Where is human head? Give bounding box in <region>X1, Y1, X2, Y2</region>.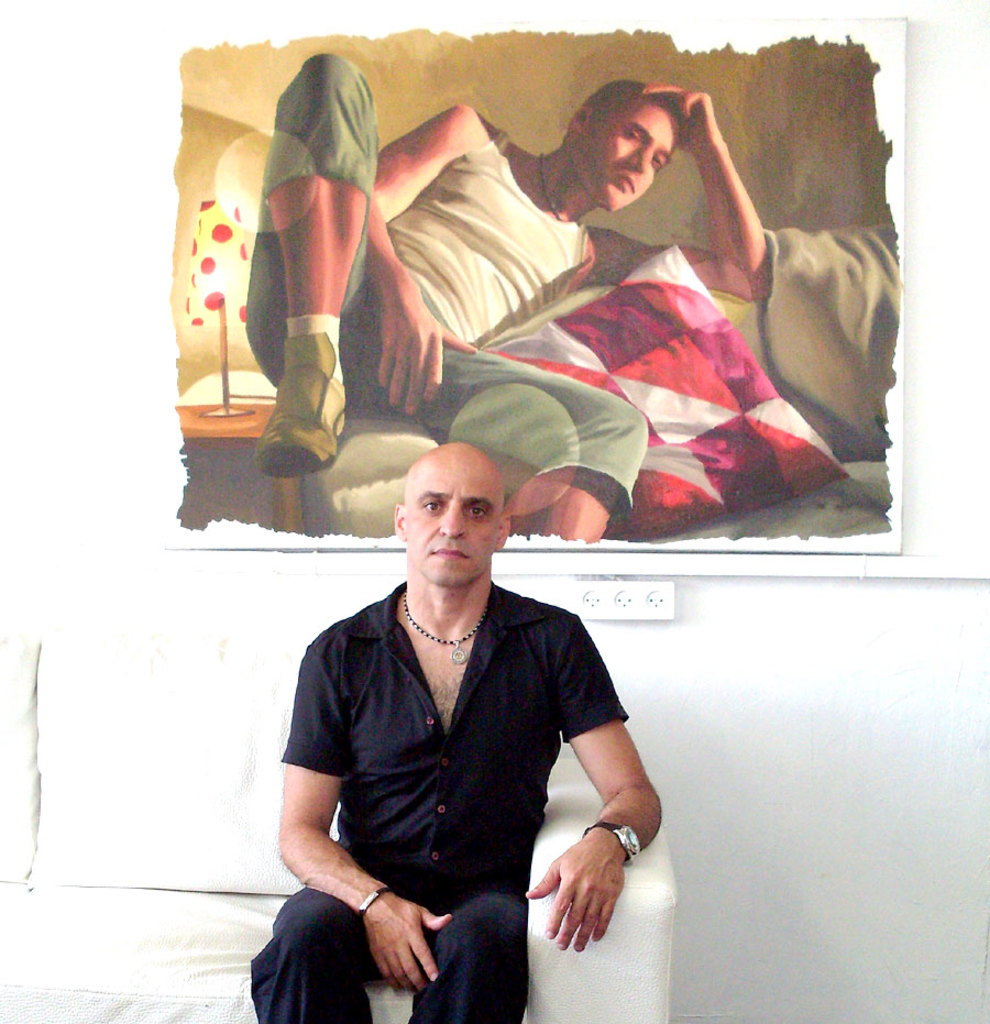
<region>392, 447, 507, 594</region>.
